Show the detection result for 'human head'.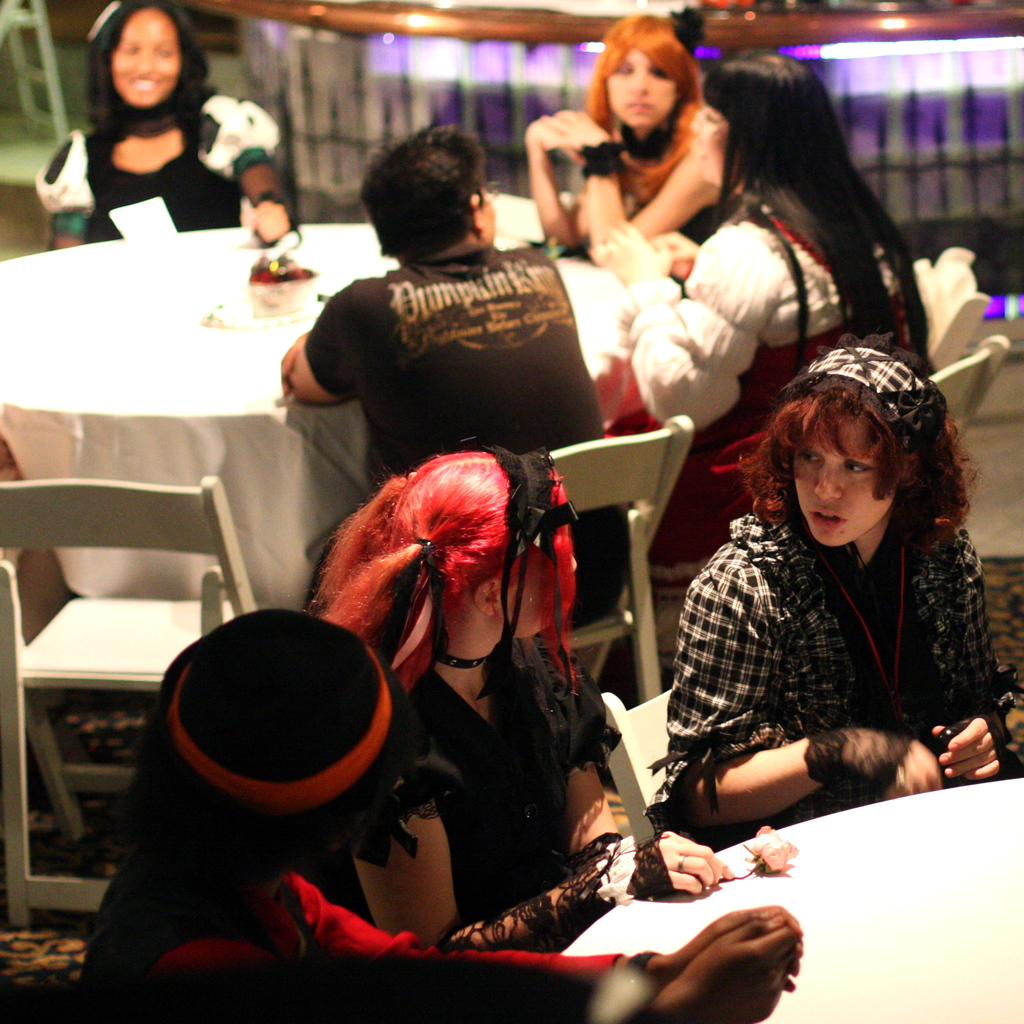
(left=756, top=338, right=959, bottom=544).
